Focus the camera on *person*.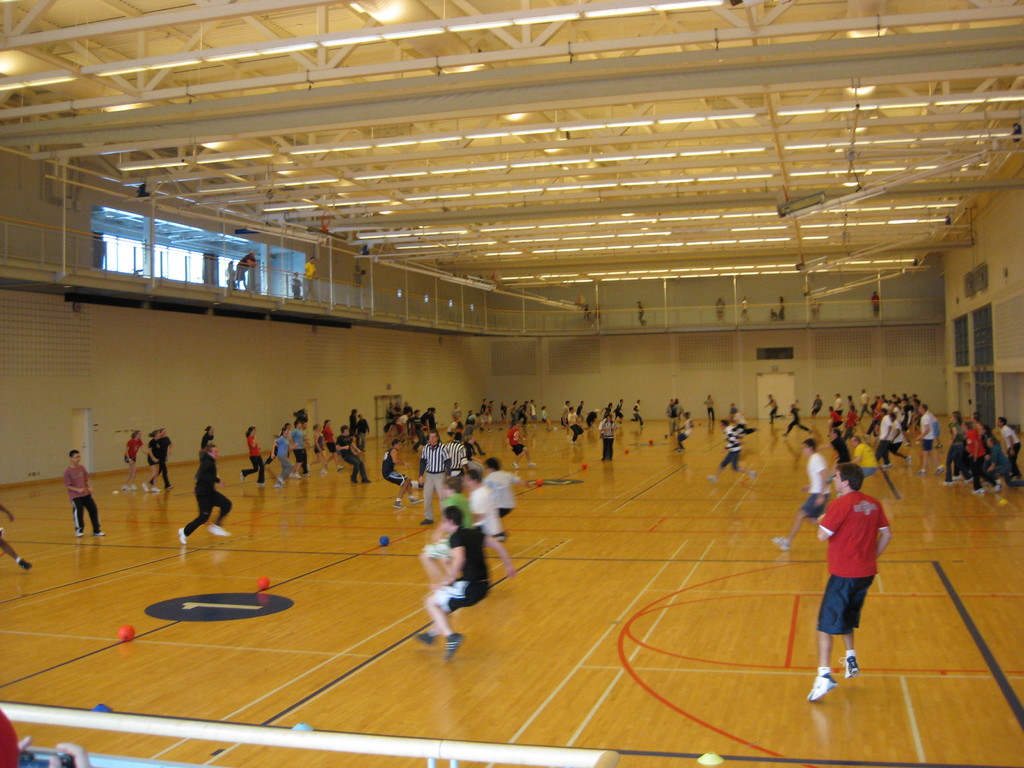
Focus region: crop(56, 449, 108, 541).
